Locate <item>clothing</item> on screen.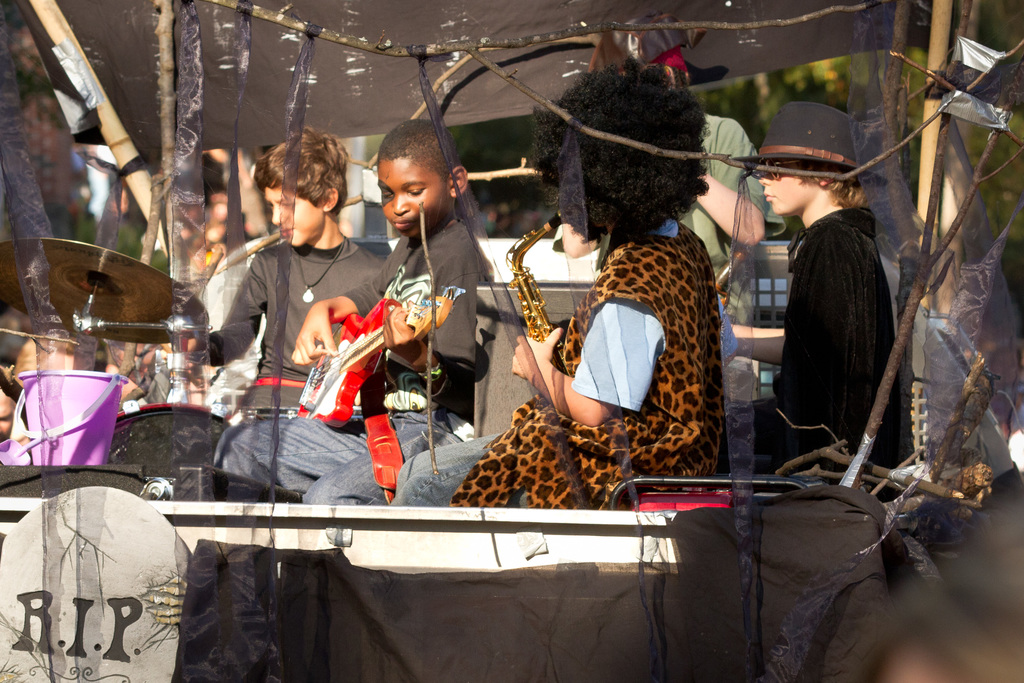
On screen at (671,108,775,322).
